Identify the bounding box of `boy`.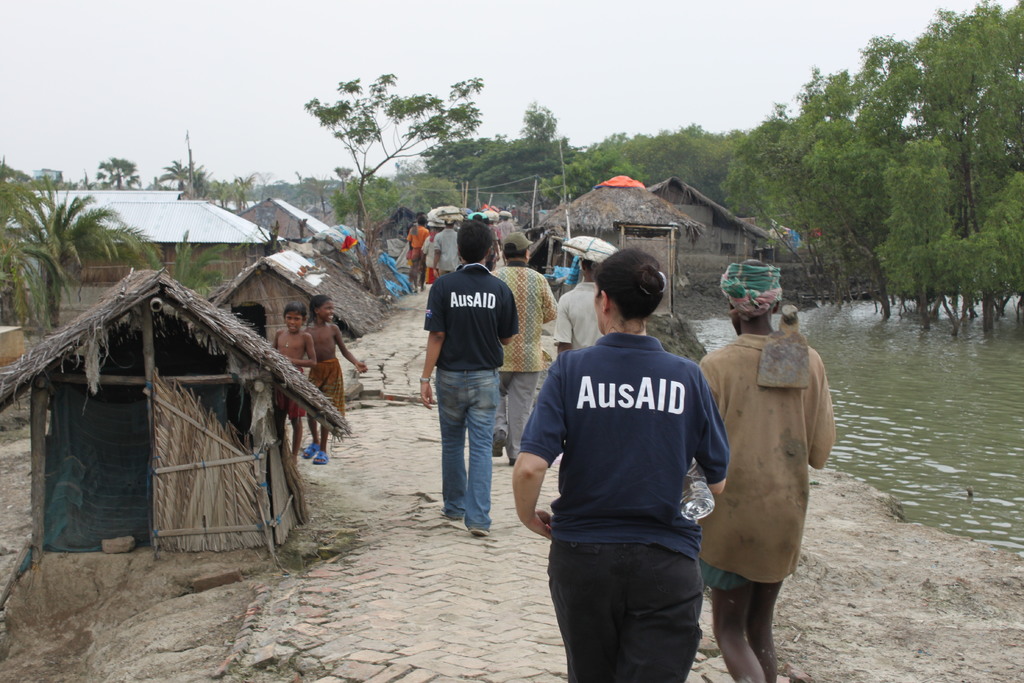
left=414, top=217, right=515, bottom=532.
